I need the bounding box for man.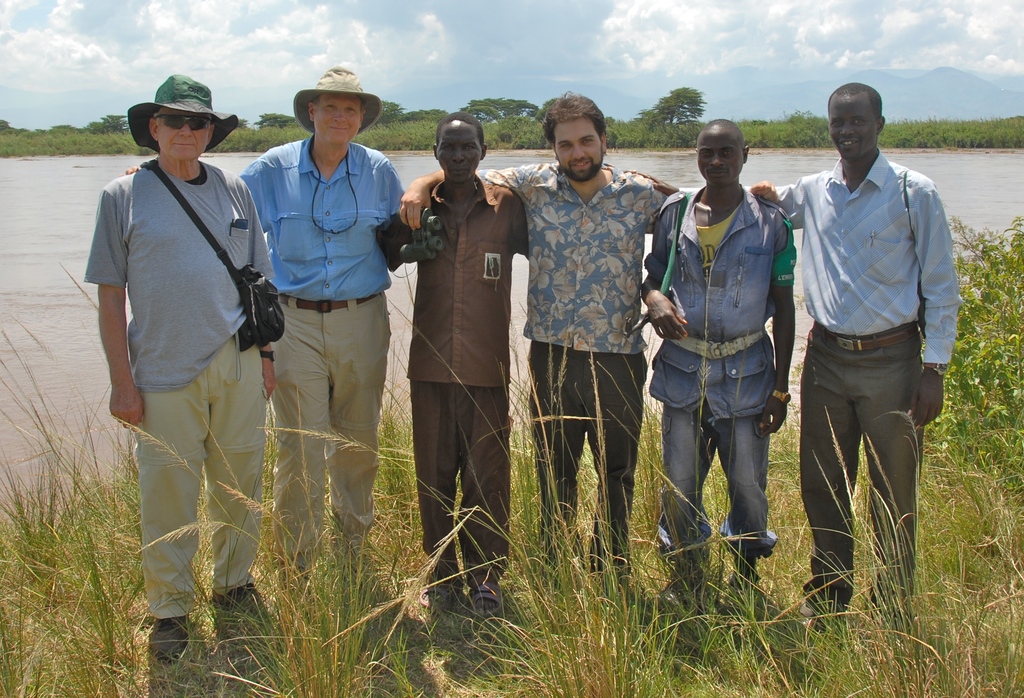
Here it is: <box>778,79,950,608</box>.
